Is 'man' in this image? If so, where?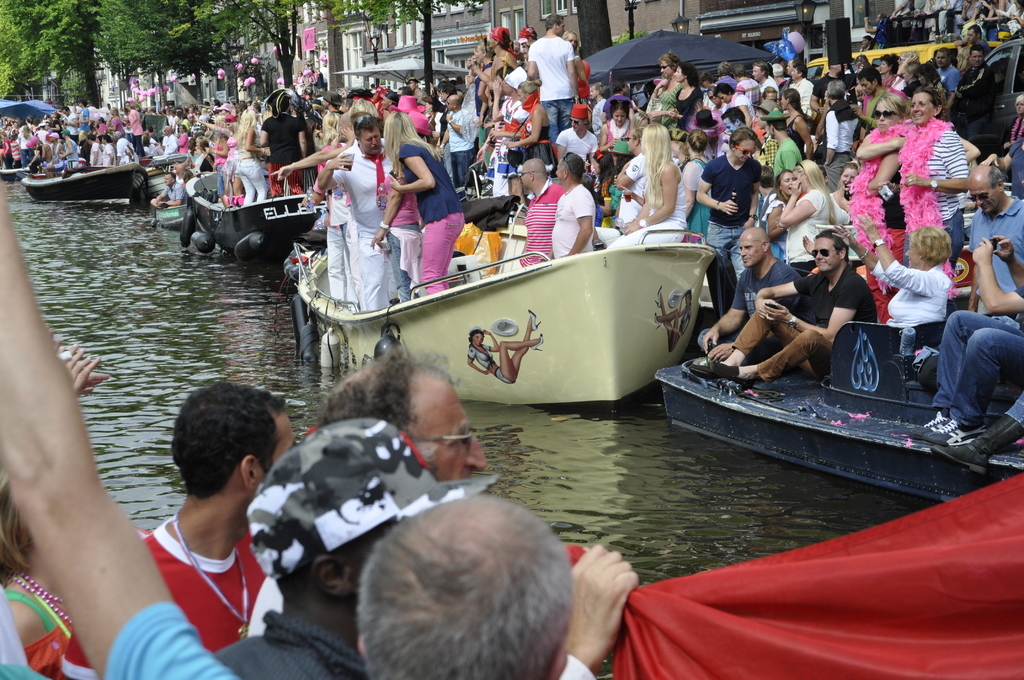
Yes, at 72, 99, 88, 134.
